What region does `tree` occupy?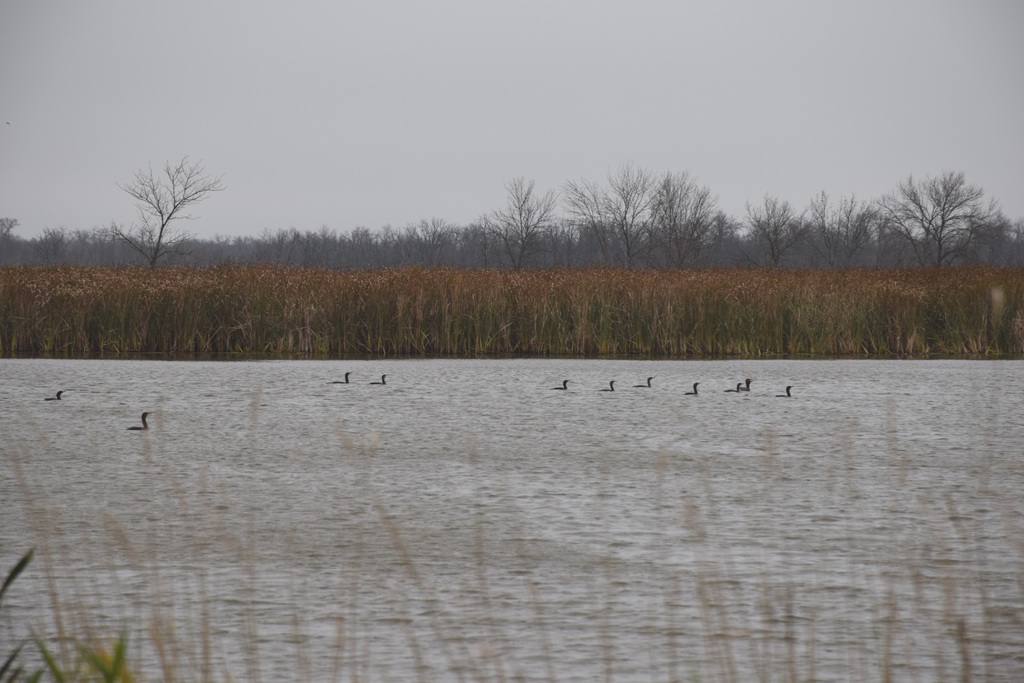
{"left": 875, "top": 176, "right": 1006, "bottom": 273}.
